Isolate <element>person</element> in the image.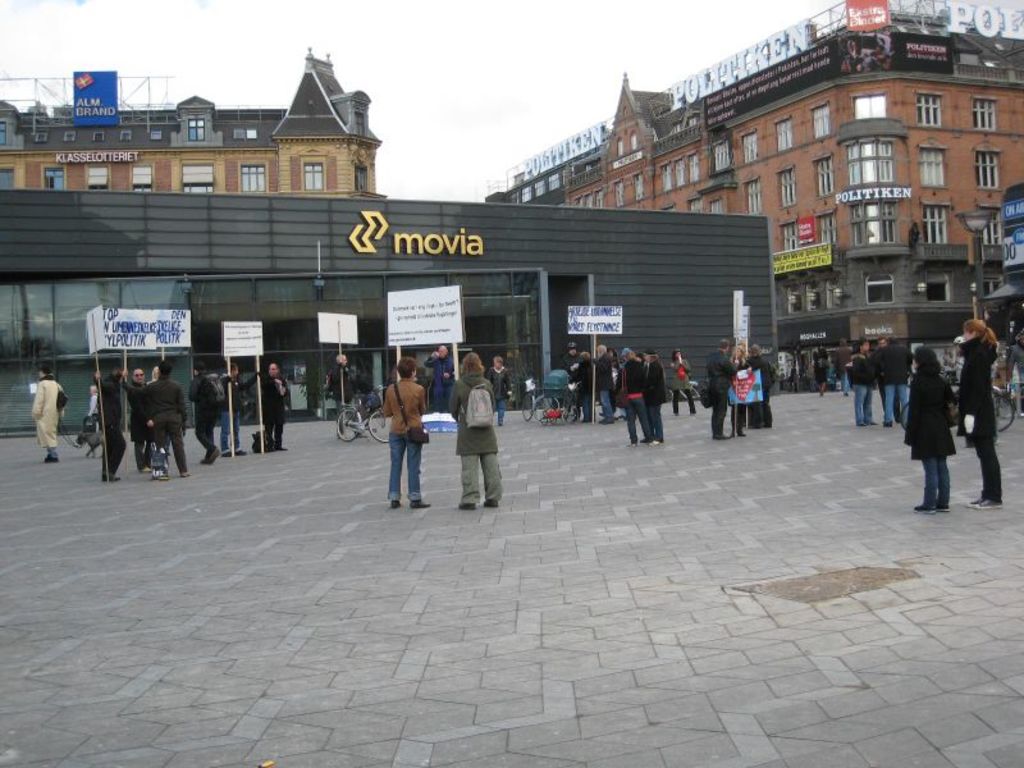
Isolated region: locate(320, 347, 353, 439).
